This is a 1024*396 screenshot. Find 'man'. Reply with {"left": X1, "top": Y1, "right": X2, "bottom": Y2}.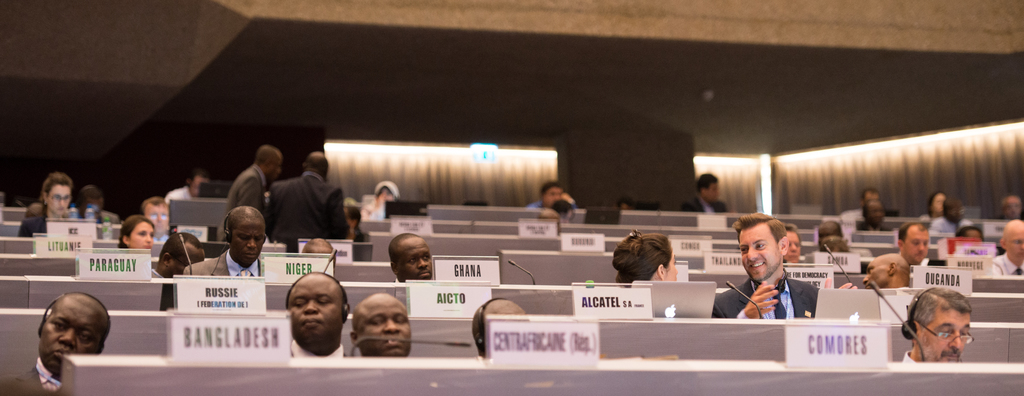
{"left": 353, "top": 295, "right": 413, "bottom": 359}.
